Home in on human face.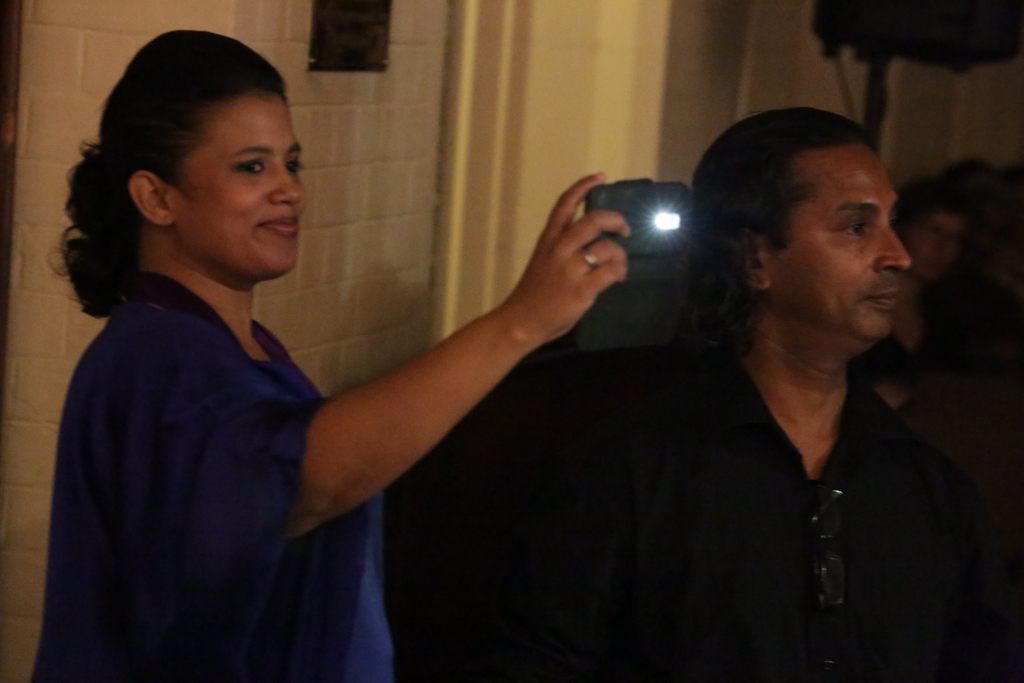
Homed in at (767,142,910,345).
